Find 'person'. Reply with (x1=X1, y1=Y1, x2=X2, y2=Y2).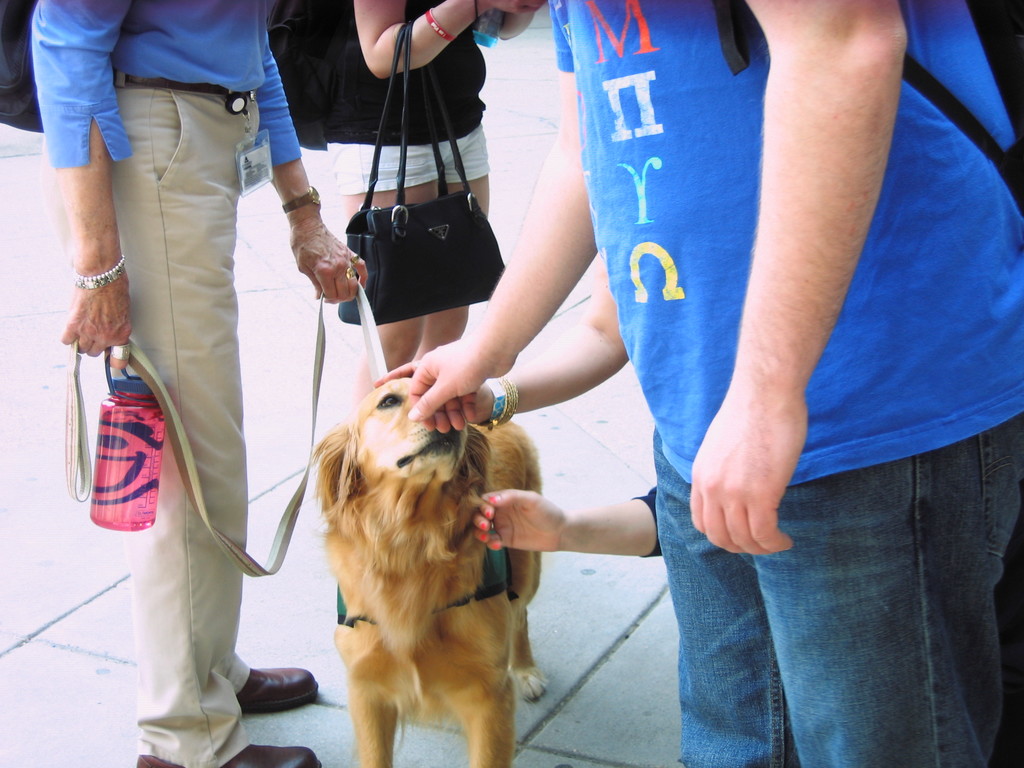
(x1=369, y1=257, x2=637, y2=427).
